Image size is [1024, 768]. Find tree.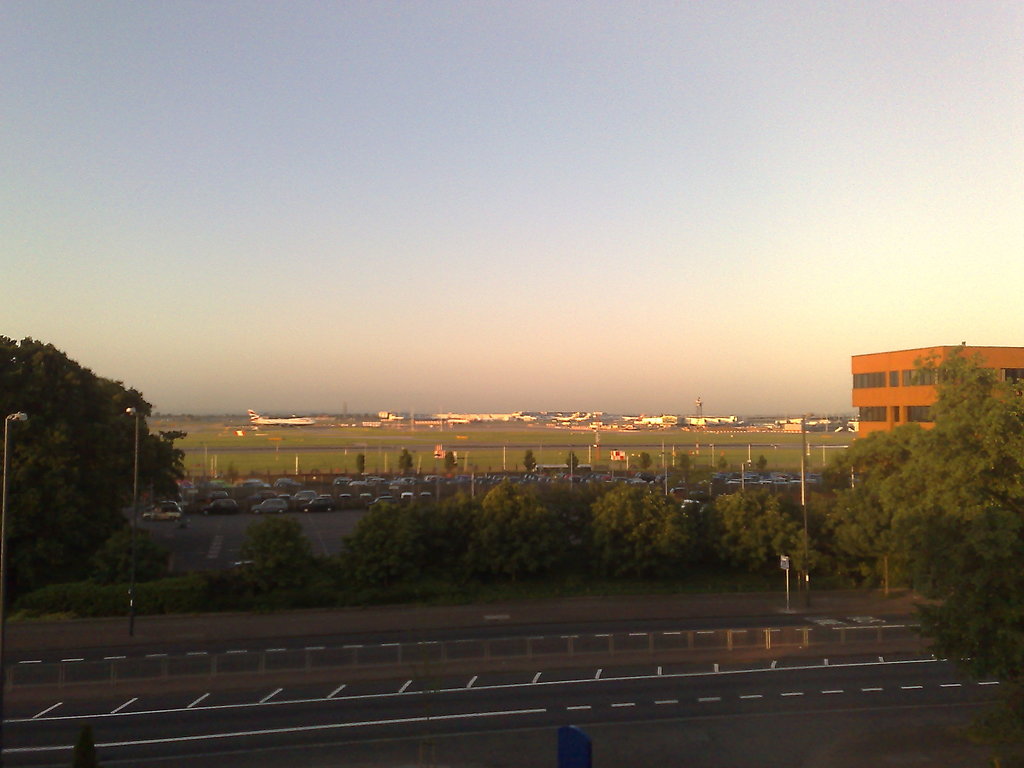
[566, 451, 581, 478].
